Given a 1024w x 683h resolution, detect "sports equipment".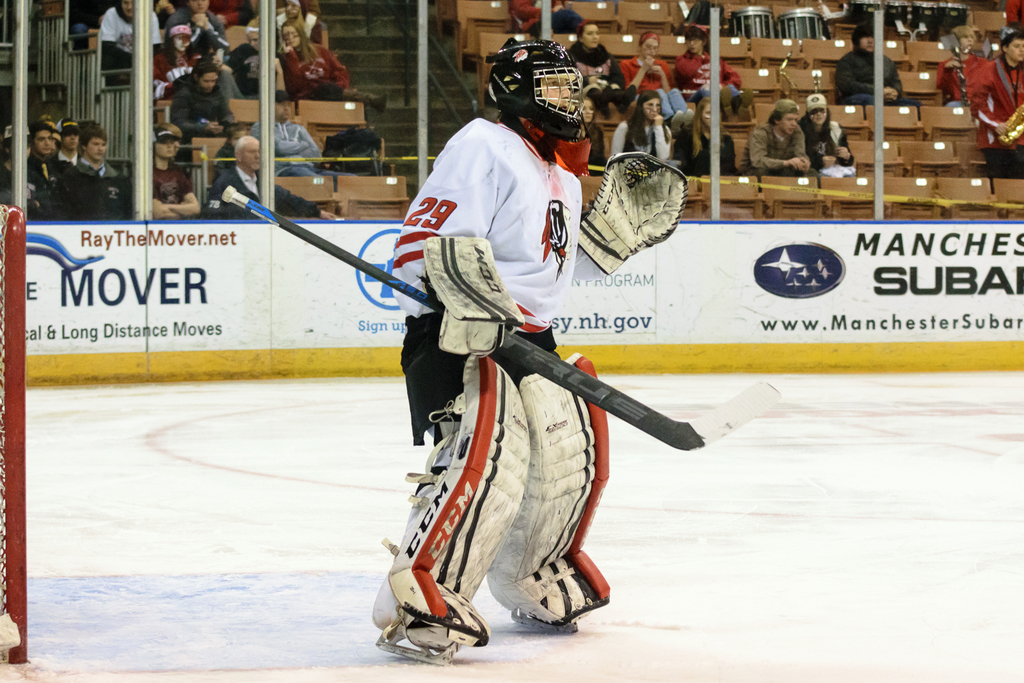
left=369, top=348, right=536, bottom=664.
